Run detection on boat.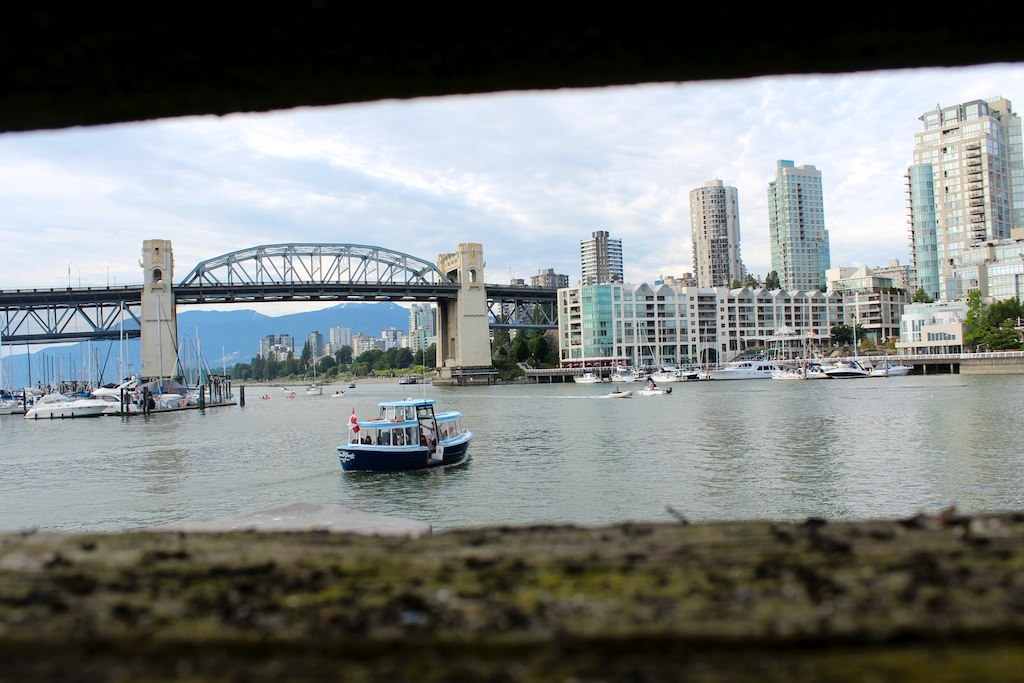
Result: select_region(638, 374, 677, 397).
